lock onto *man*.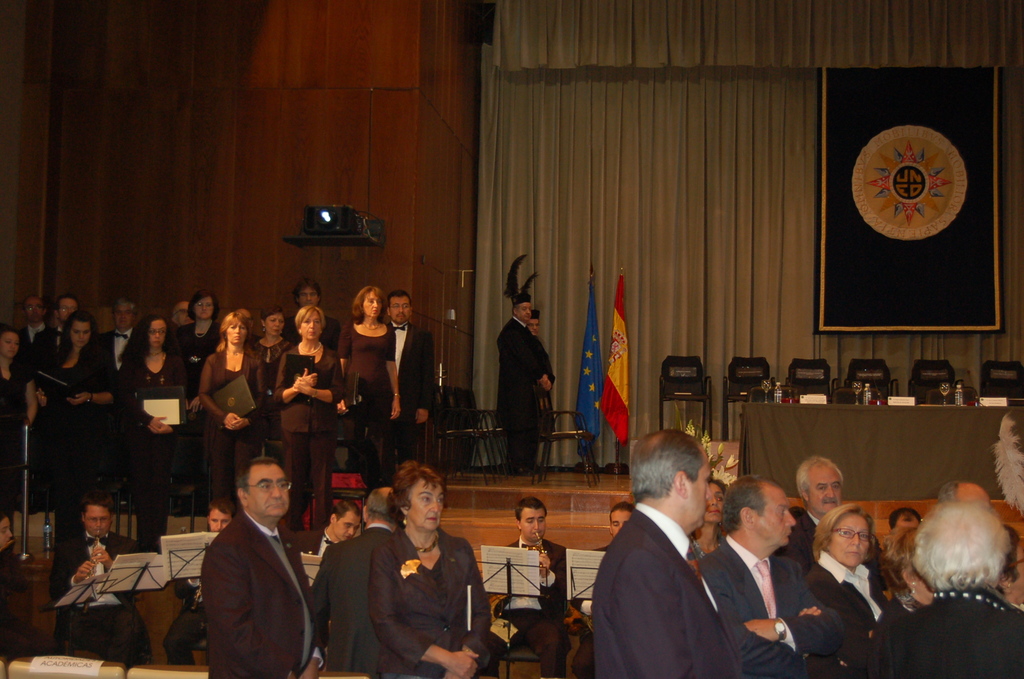
Locked: BBox(302, 492, 357, 556).
